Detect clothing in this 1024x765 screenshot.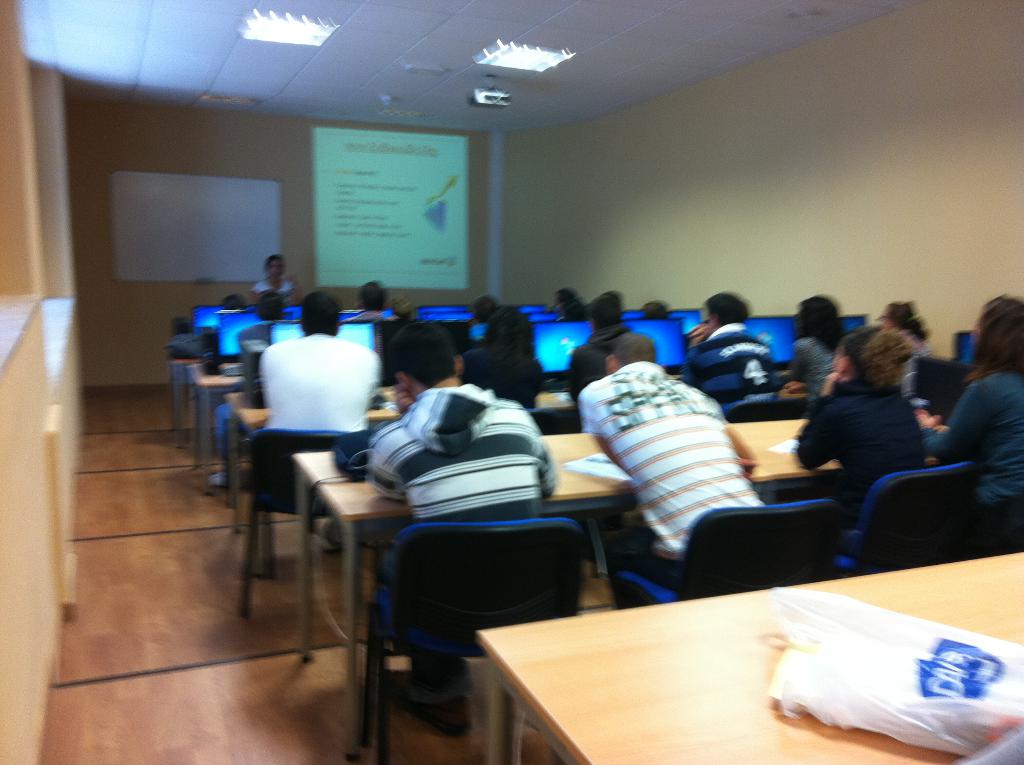
Detection: {"x1": 803, "y1": 330, "x2": 949, "y2": 506}.
